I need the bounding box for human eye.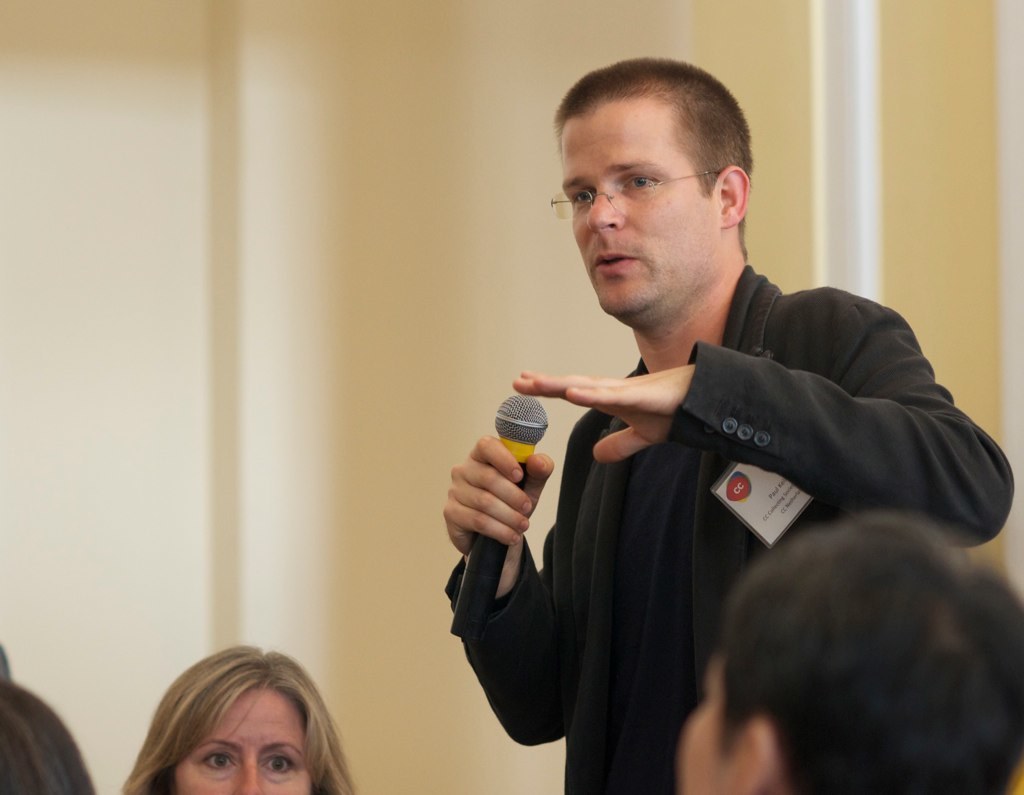
Here it is: (196,745,237,777).
